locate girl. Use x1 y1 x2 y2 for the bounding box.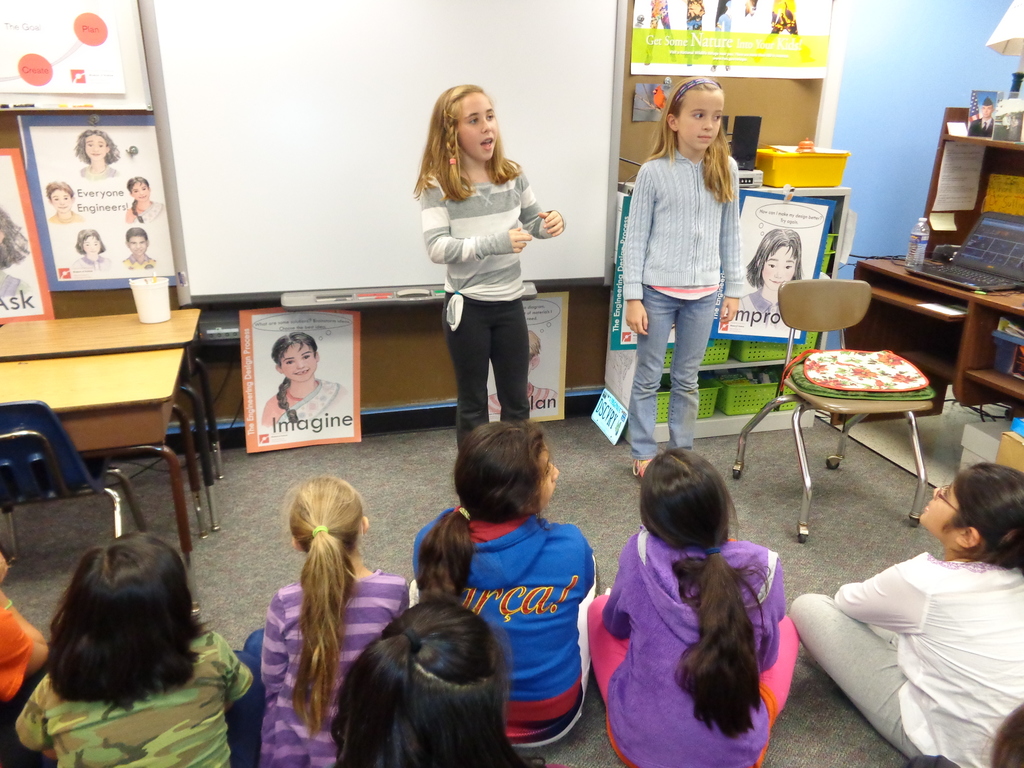
263 333 351 428.
